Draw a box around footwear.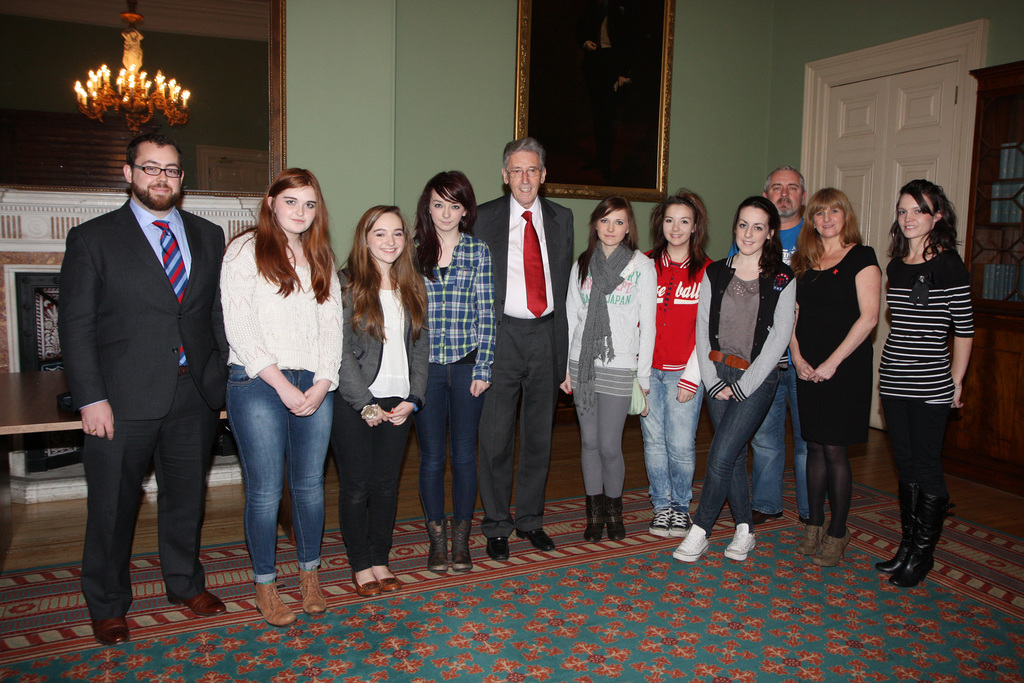
(672,507,693,539).
